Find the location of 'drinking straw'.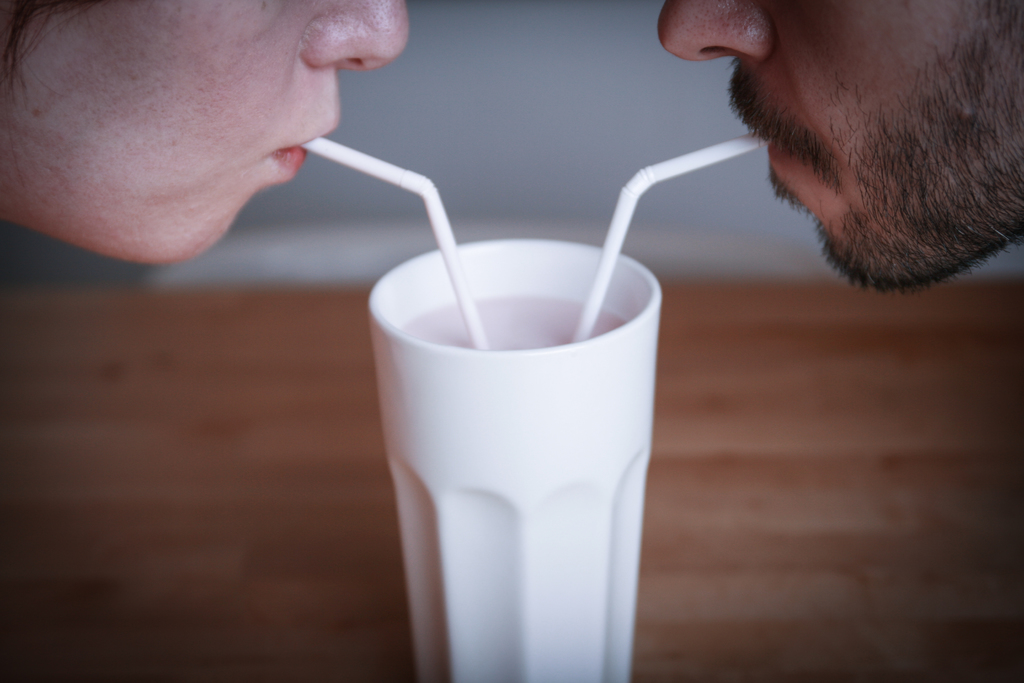
Location: x1=306 y1=139 x2=486 y2=352.
